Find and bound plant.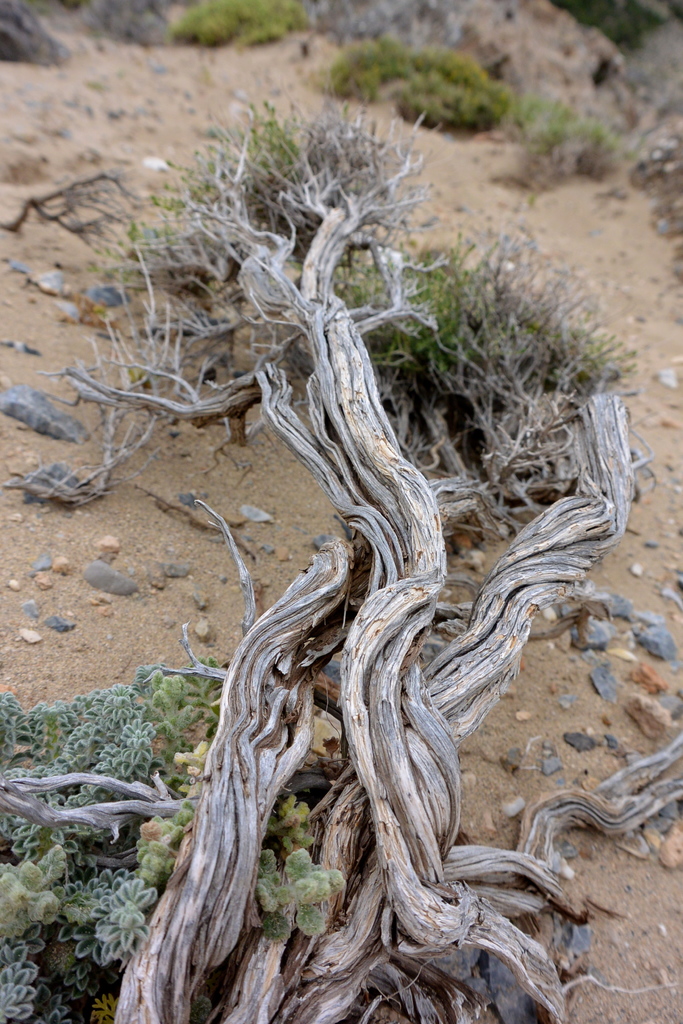
Bound: (306,38,520,140).
